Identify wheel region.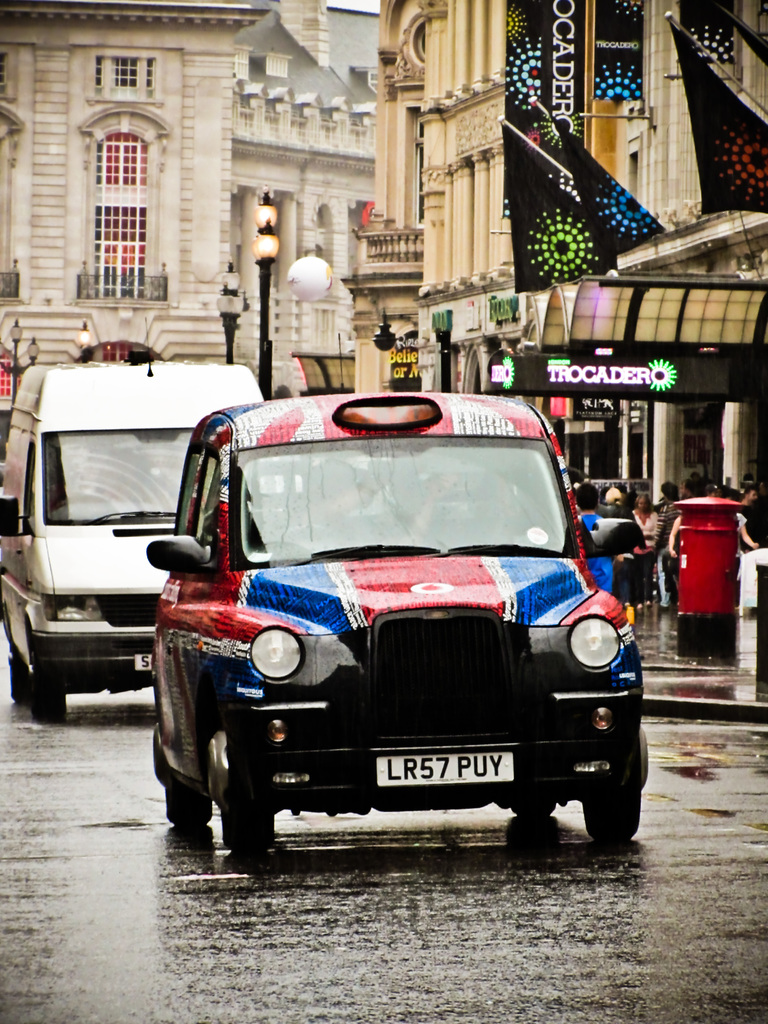
Region: detection(150, 713, 212, 827).
